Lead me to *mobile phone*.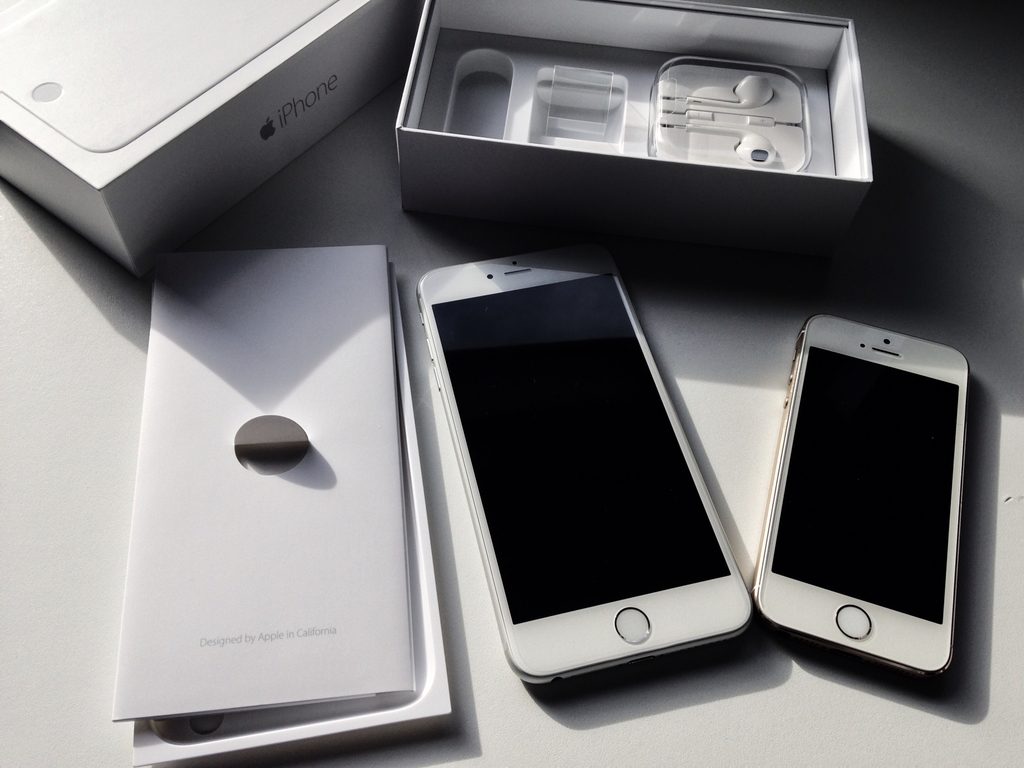
Lead to rect(750, 312, 978, 687).
